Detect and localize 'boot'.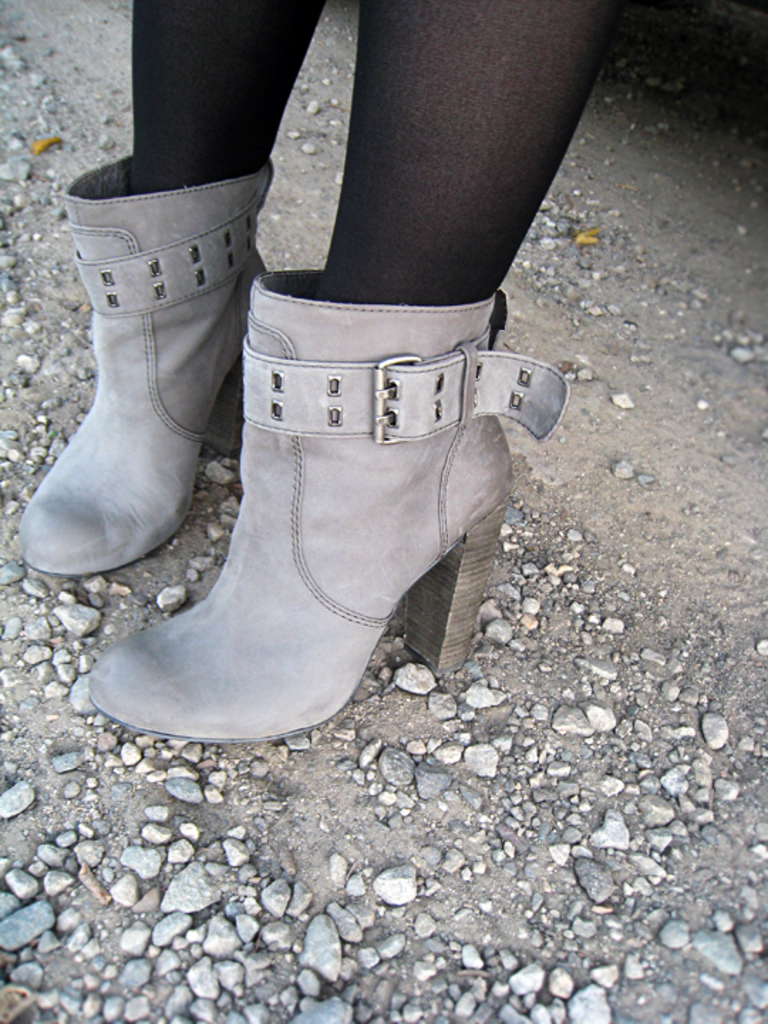
Localized at BBox(13, 155, 270, 569).
